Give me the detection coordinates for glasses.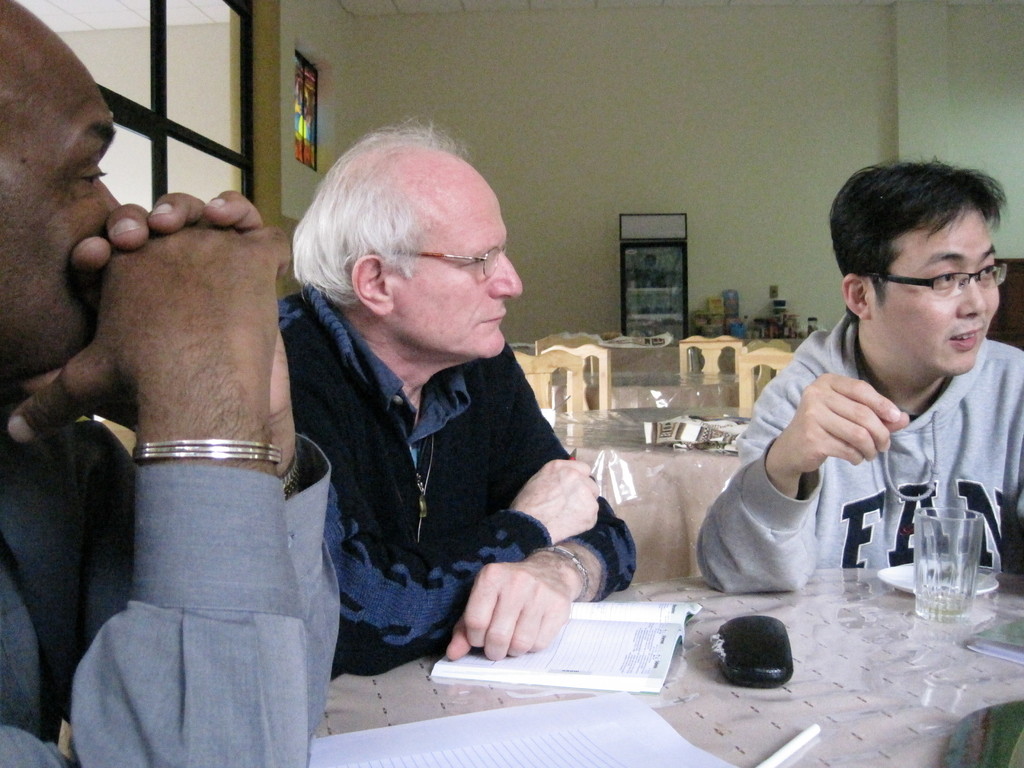
box(861, 260, 1009, 299).
